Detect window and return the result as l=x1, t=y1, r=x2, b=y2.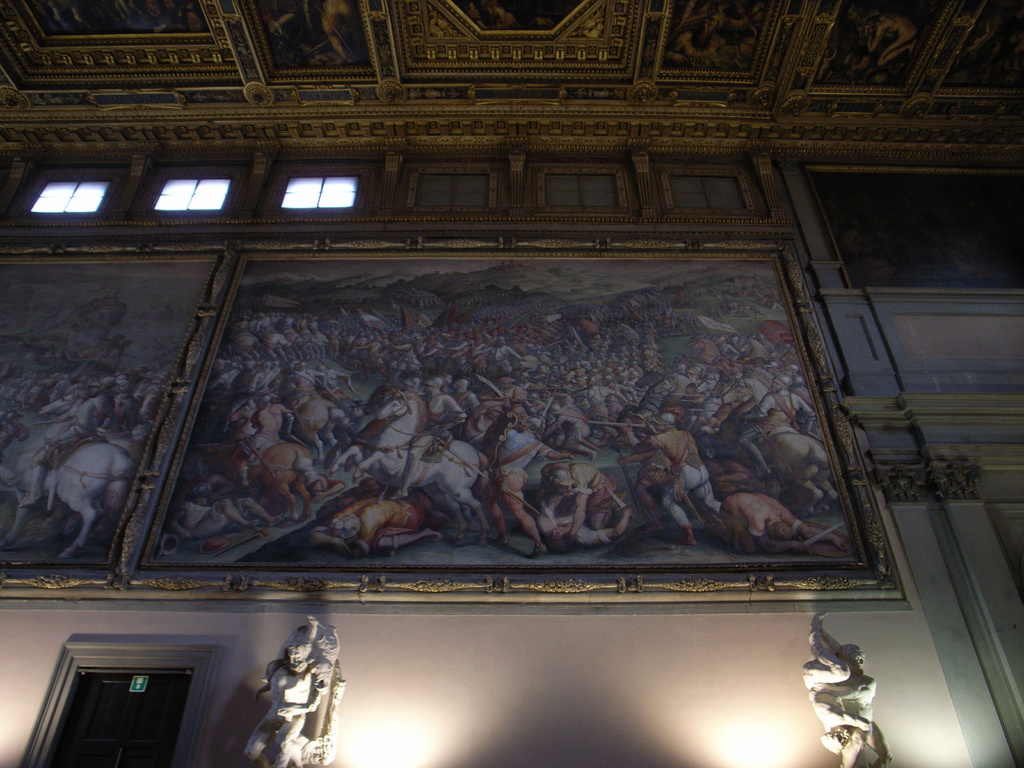
l=673, t=172, r=746, b=212.
